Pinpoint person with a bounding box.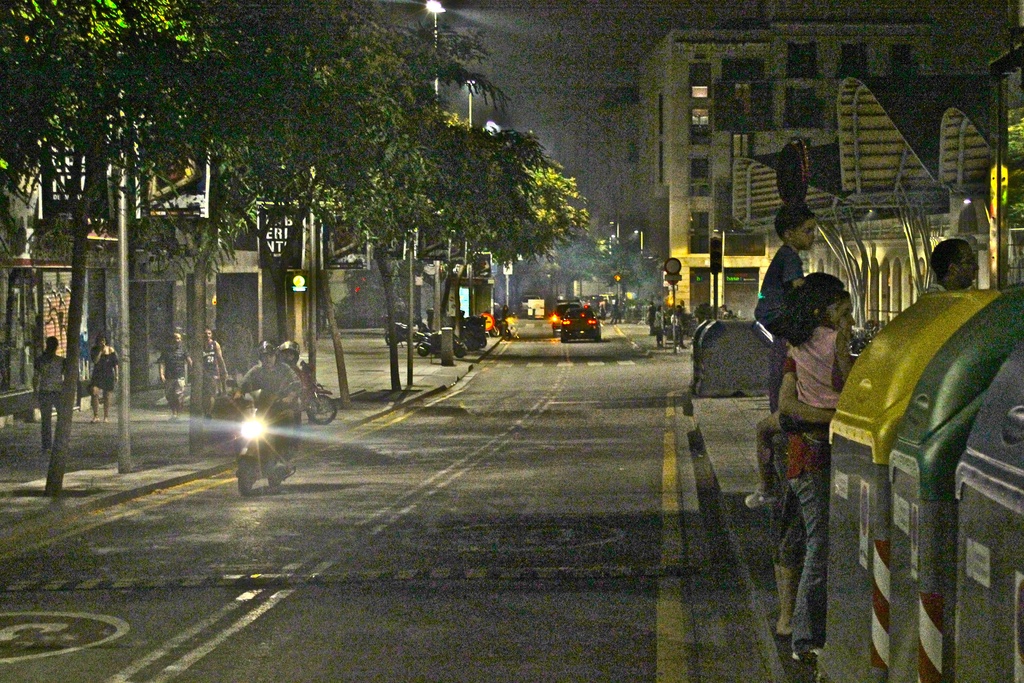
<bbox>745, 272, 855, 506</bbox>.
